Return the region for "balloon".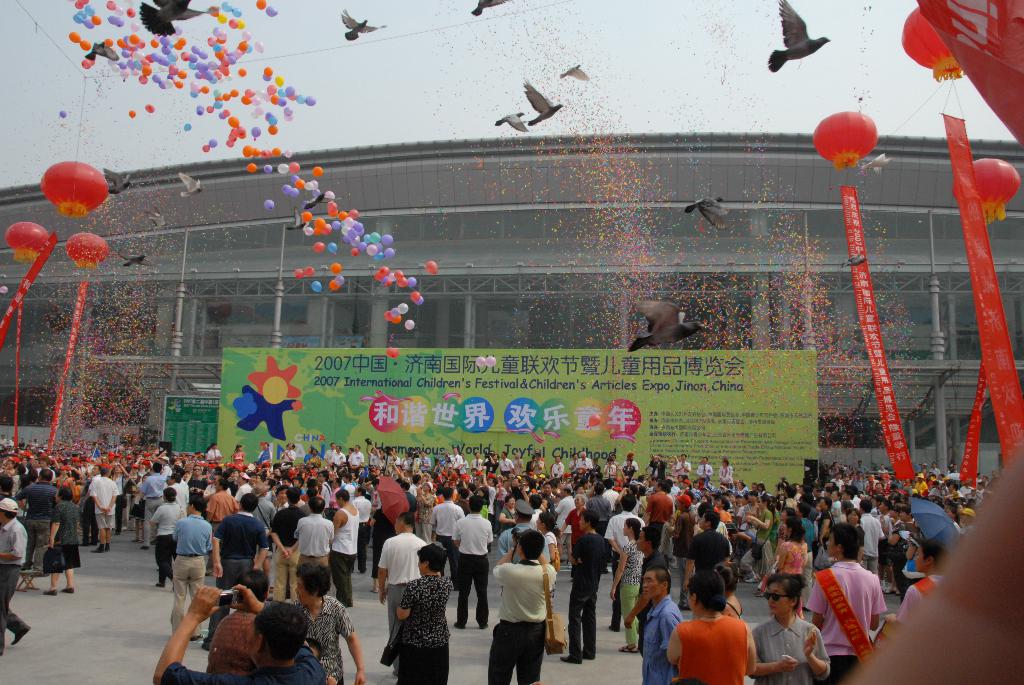
l=283, t=150, r=294, b=160.
